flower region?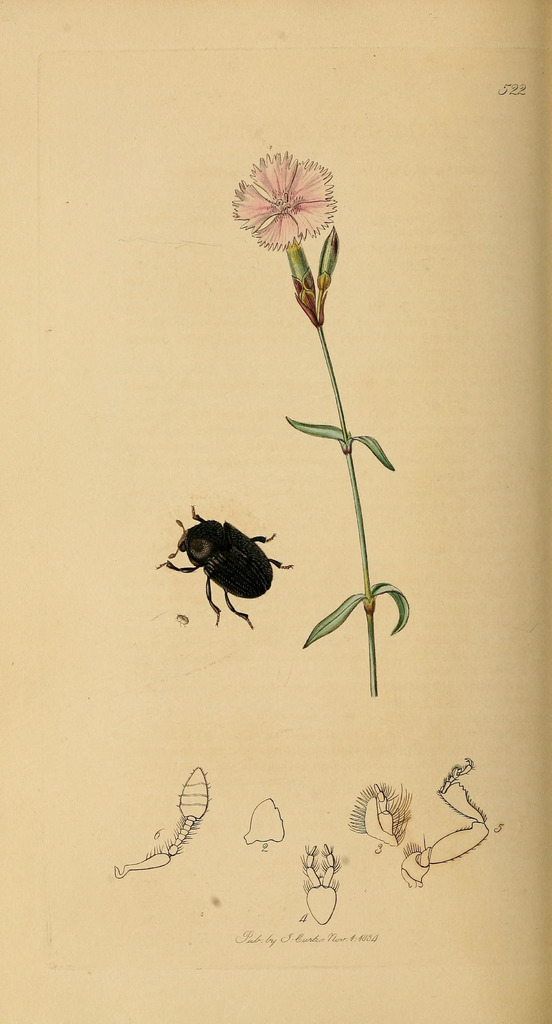
detection(232, 142, 336, 240)
